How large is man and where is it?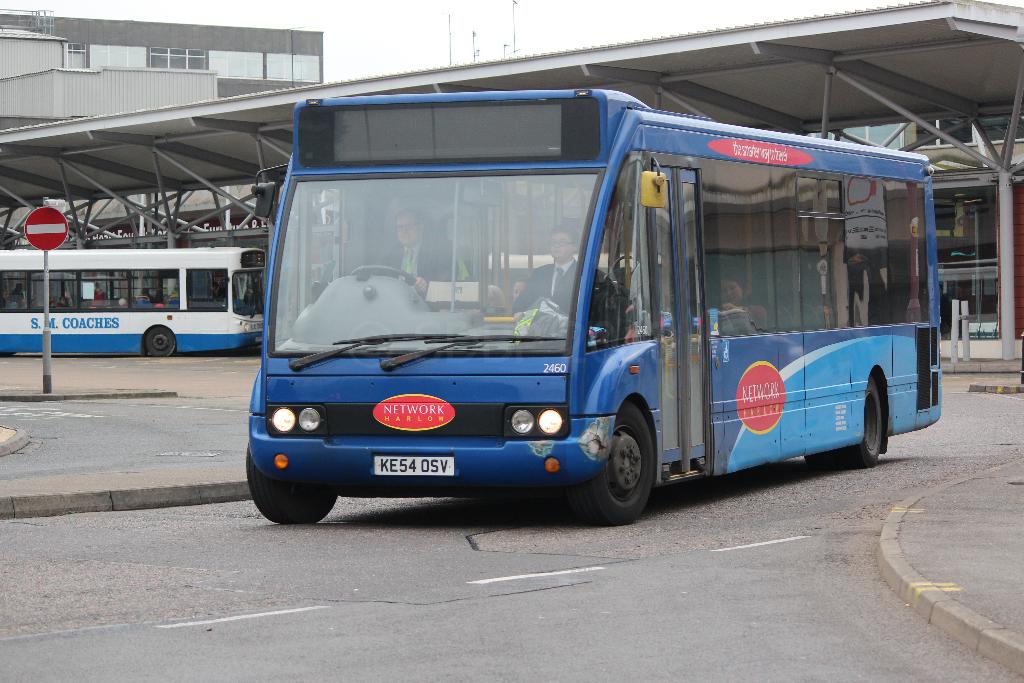
Bounding box: bbox(380, 210, 461, 295).
